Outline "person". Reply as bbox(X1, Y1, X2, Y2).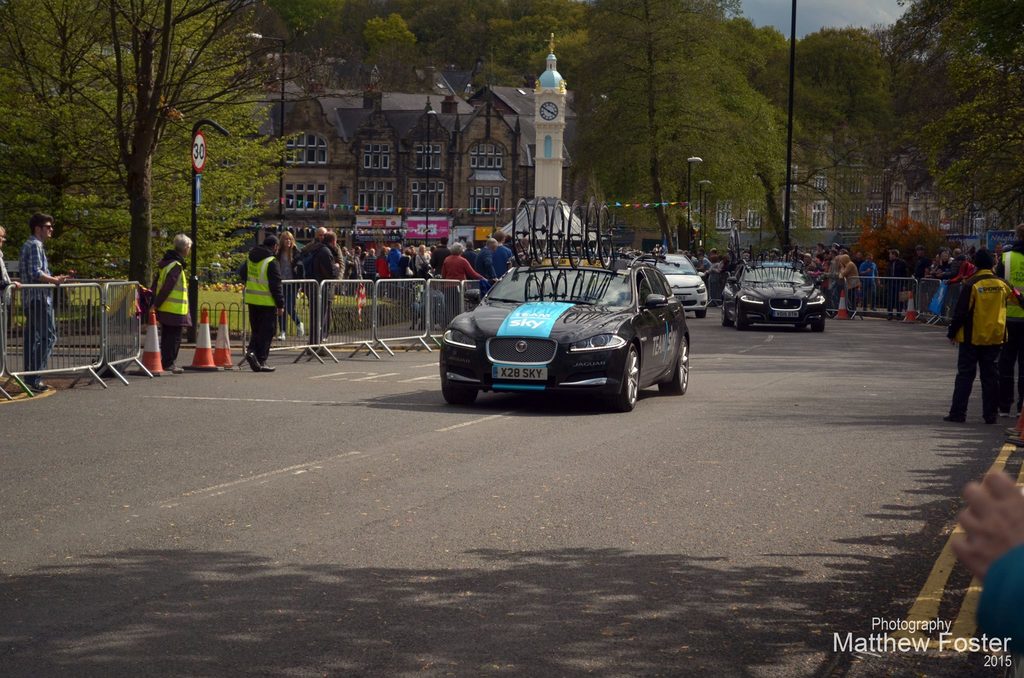
bbox(18, 214, 72, 400).
